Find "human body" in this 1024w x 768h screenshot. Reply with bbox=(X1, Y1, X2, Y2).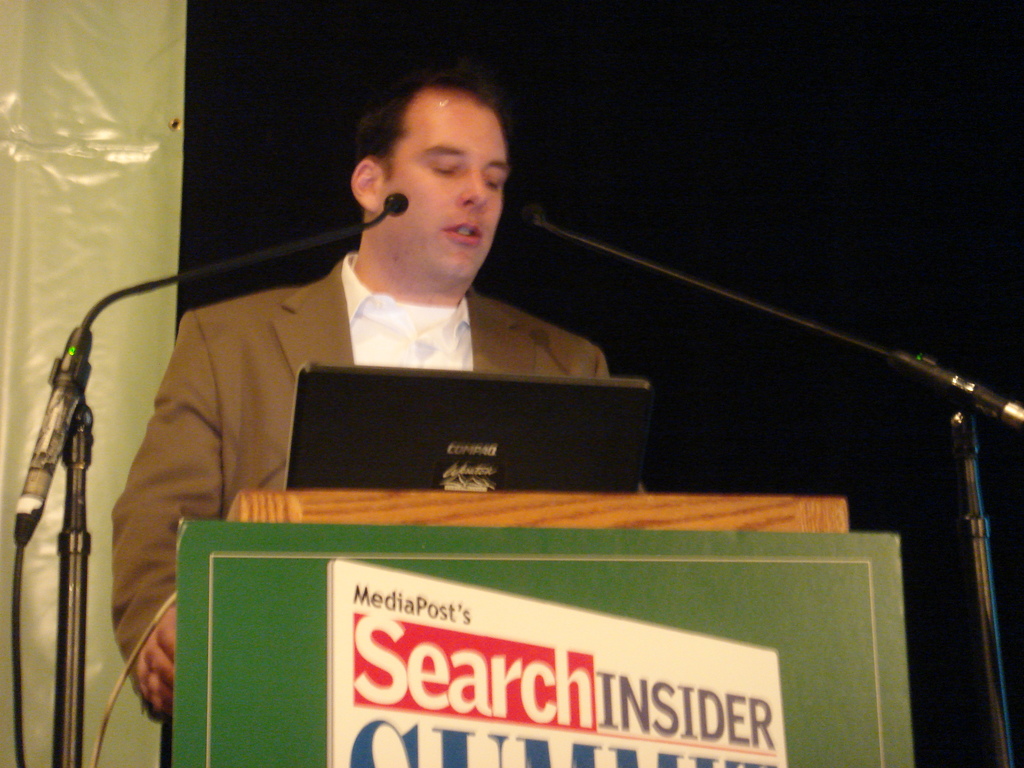
bbox=(108, 61, 649, 767).
